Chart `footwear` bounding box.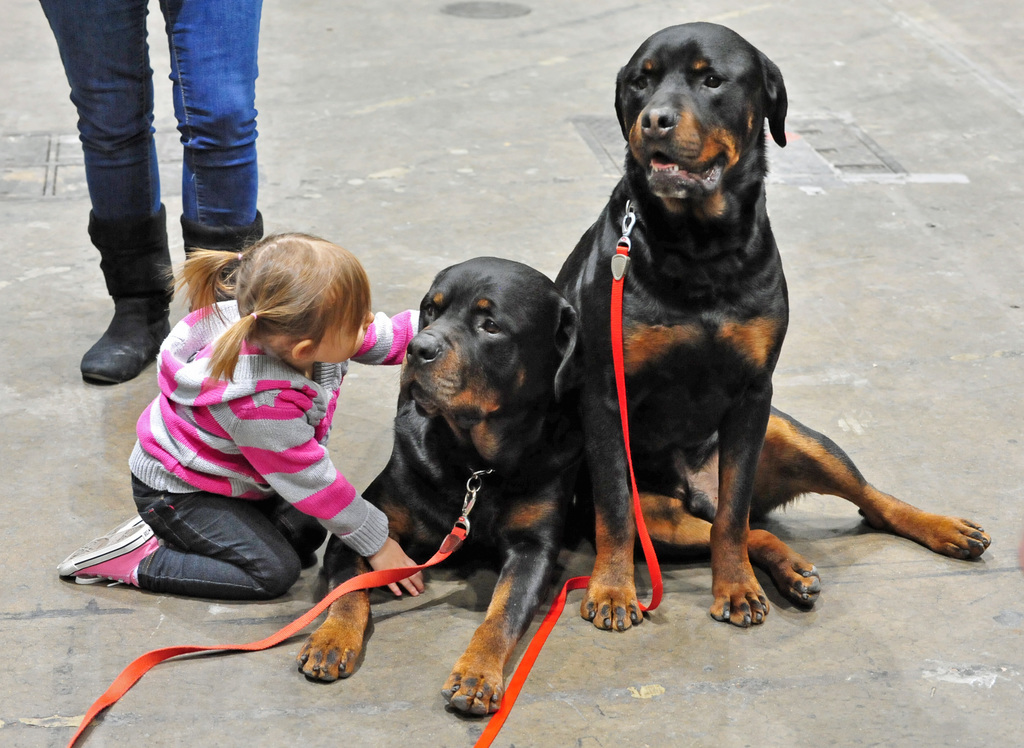
Charted: bbox=[77, 198, 177, 389].
